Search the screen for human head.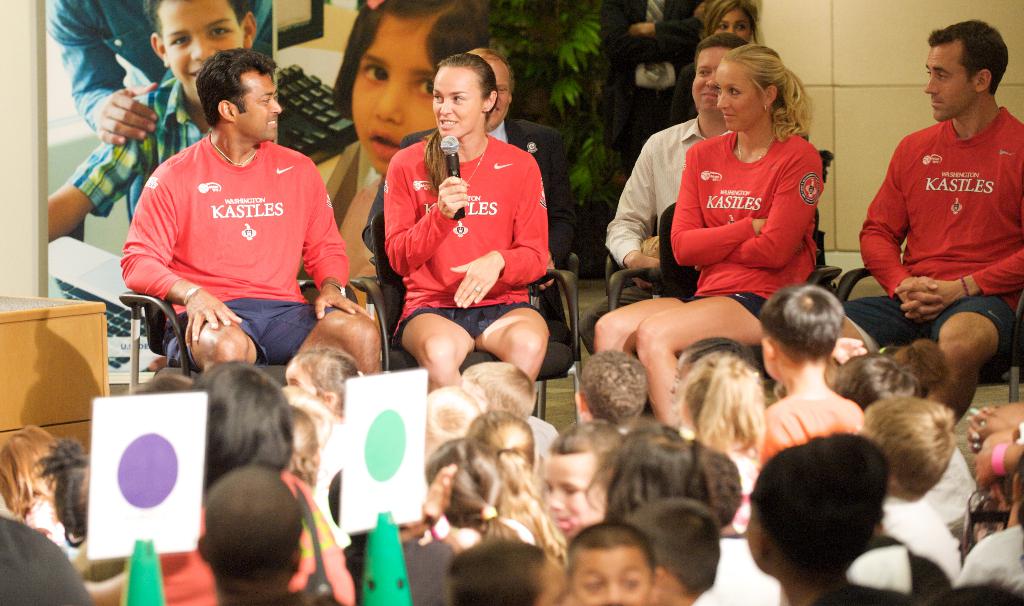
Found at 344,0,493,171.
